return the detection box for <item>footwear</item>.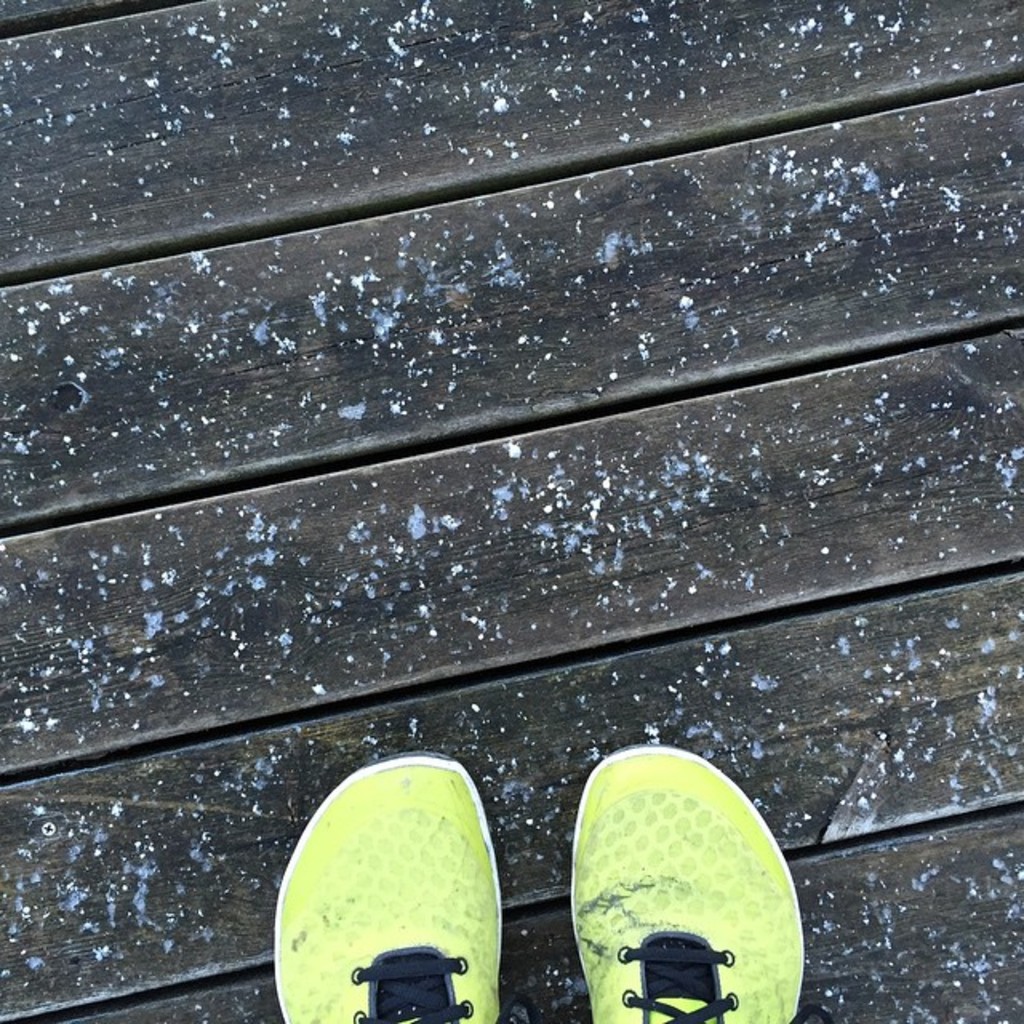
Rect(269, 749, 502, 1022).
